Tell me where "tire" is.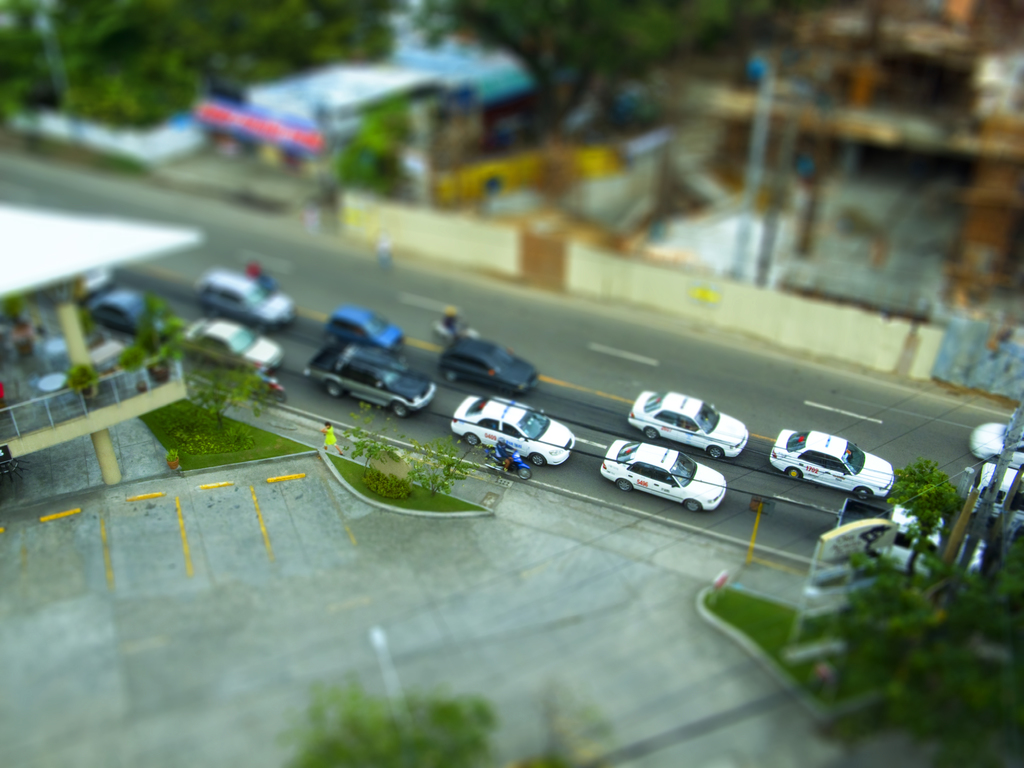
"tire" is at crop(643, 428, 657, 438).
